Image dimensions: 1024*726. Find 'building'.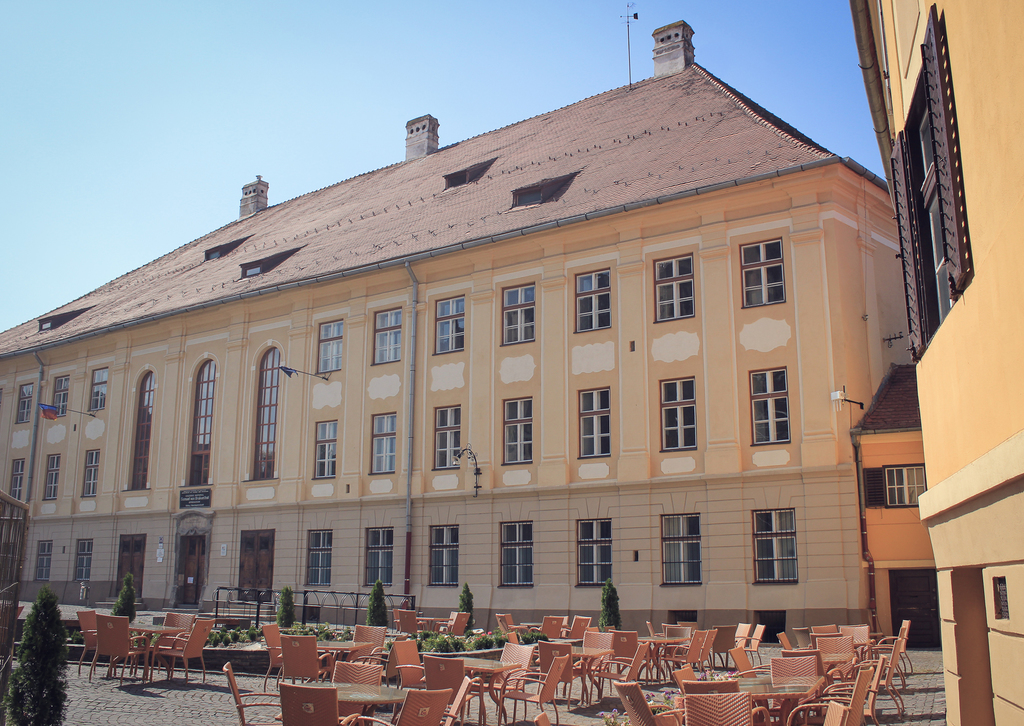
rect(0, 19, 916, 648).
